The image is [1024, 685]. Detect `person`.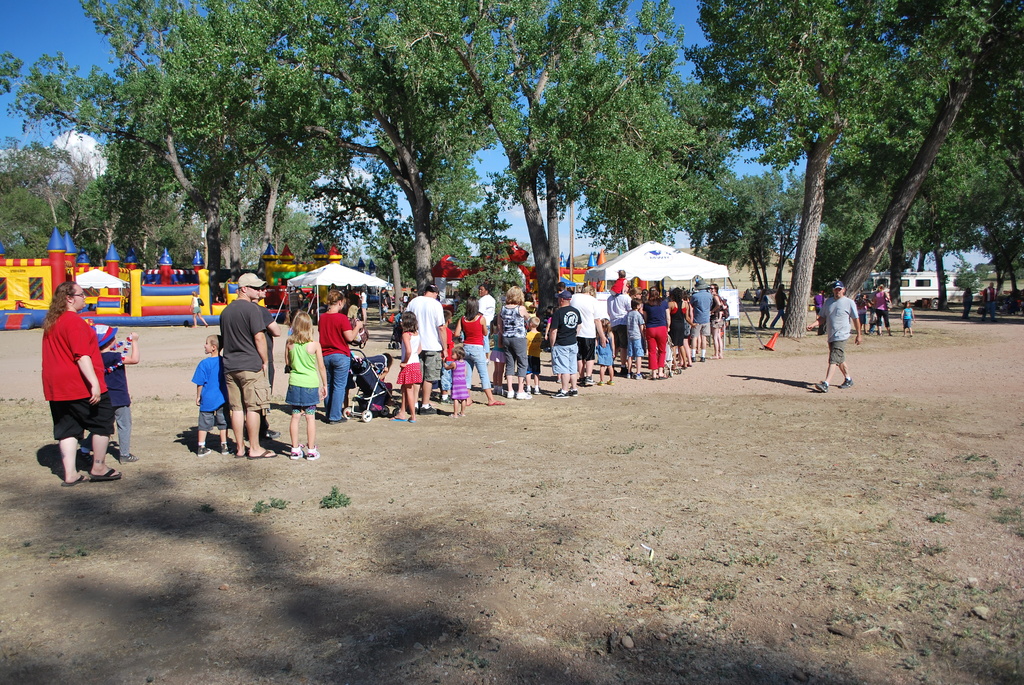
Detection: {"left": 522, "top": 315, "right": 545, "bottom": 396}.
